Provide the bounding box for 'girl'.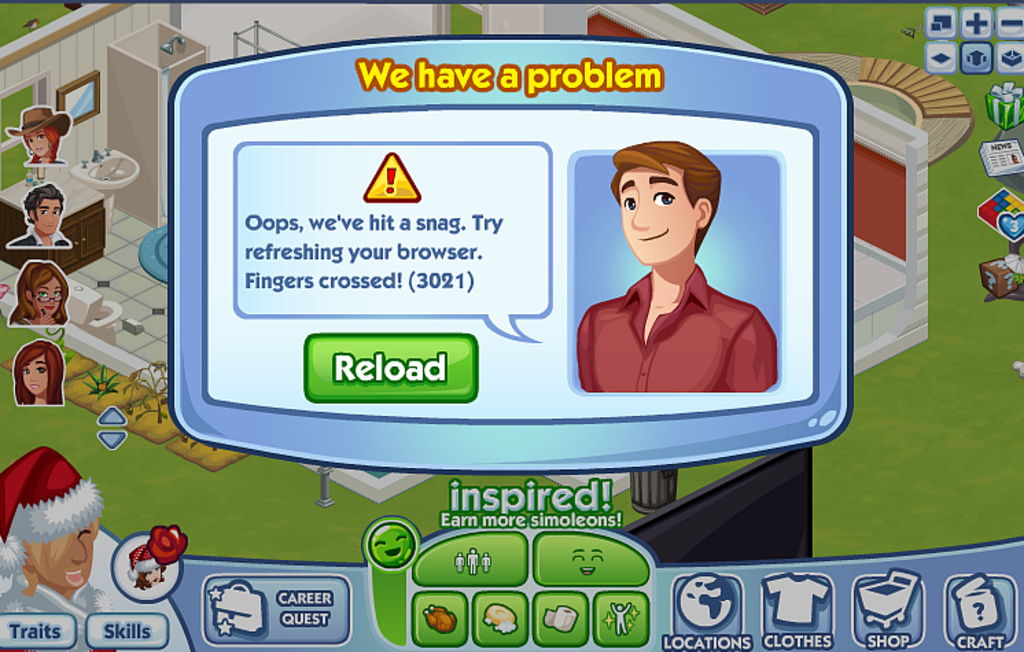
(left=4, top=259, right=74, bottom=332).
